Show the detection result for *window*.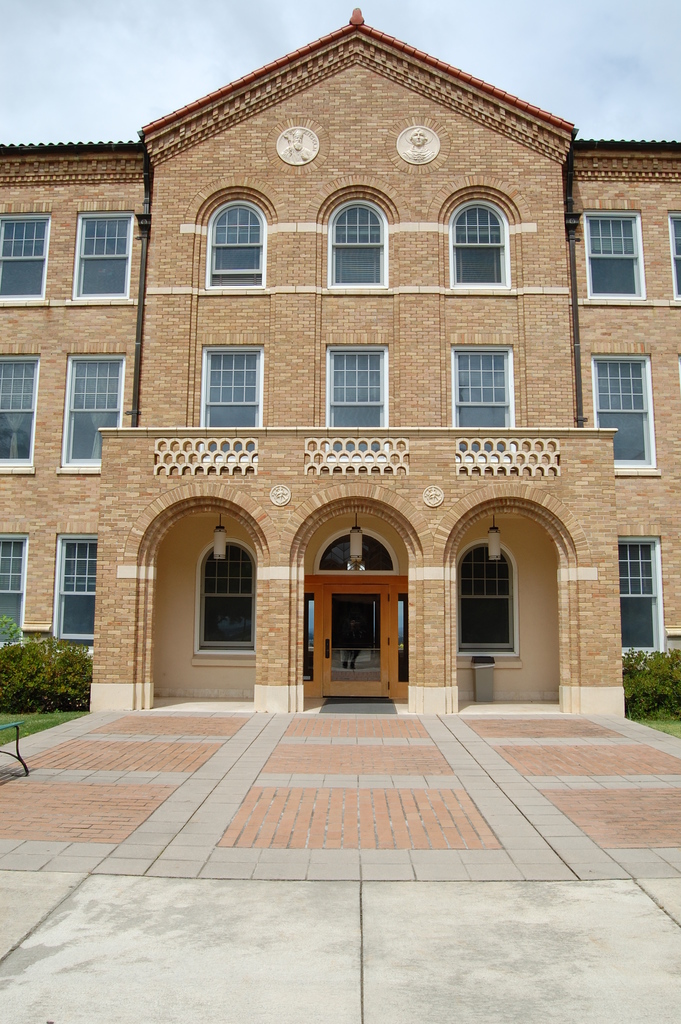
{"left": 315, "top": 344, "right": 390, "bottom": 428}.
